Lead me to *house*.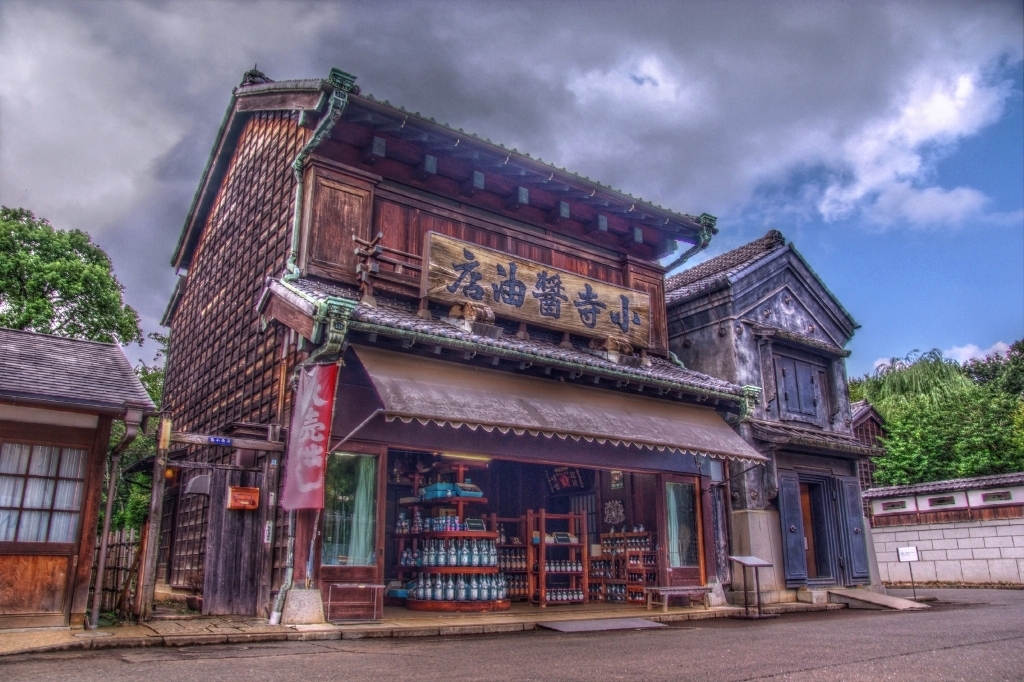
Lead to (0, 240, 163, 627).
